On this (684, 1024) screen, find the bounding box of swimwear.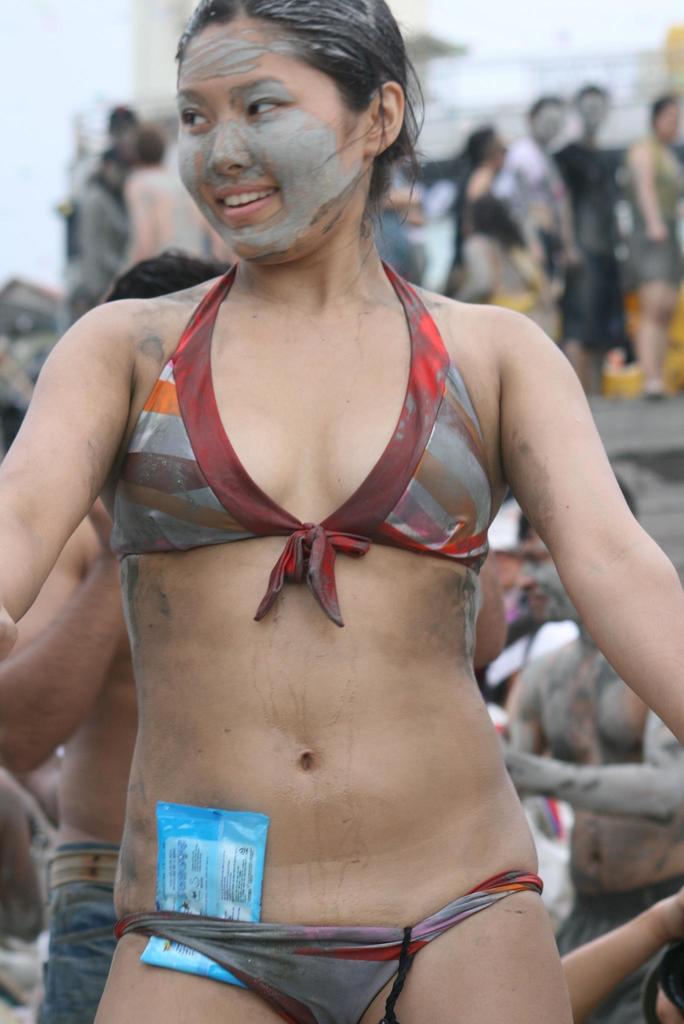
Bounding box: select_region(554, 874, 683, 1023).
